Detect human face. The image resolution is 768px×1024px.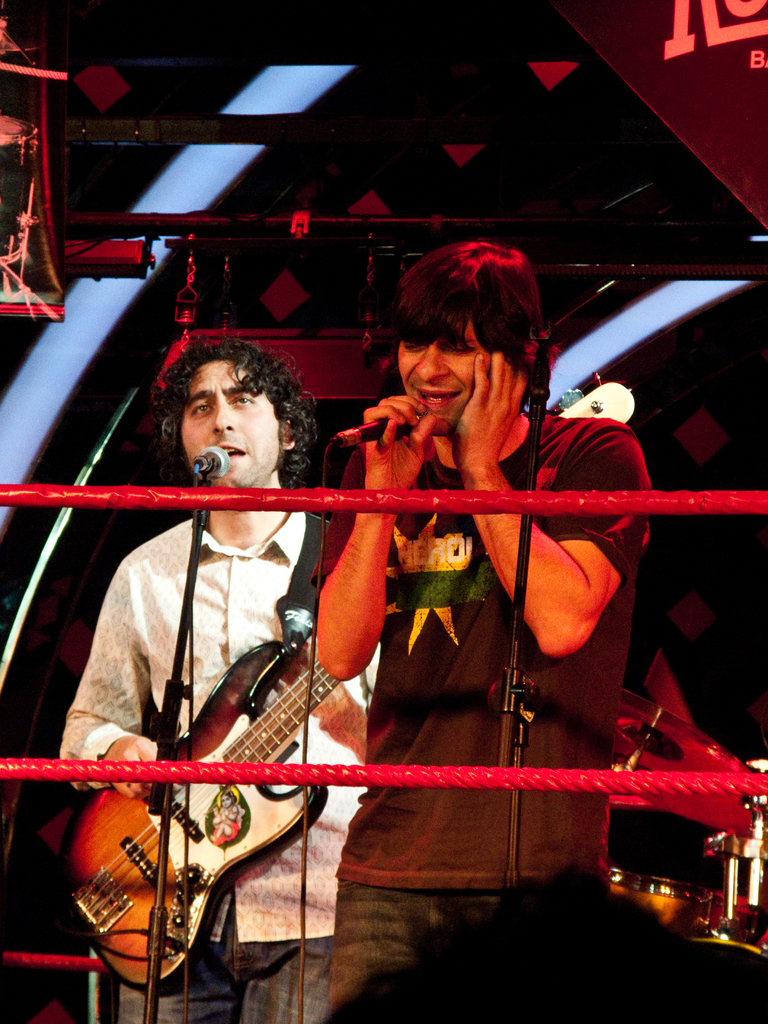
[left=182, top=358, right=276, bottom=489].
